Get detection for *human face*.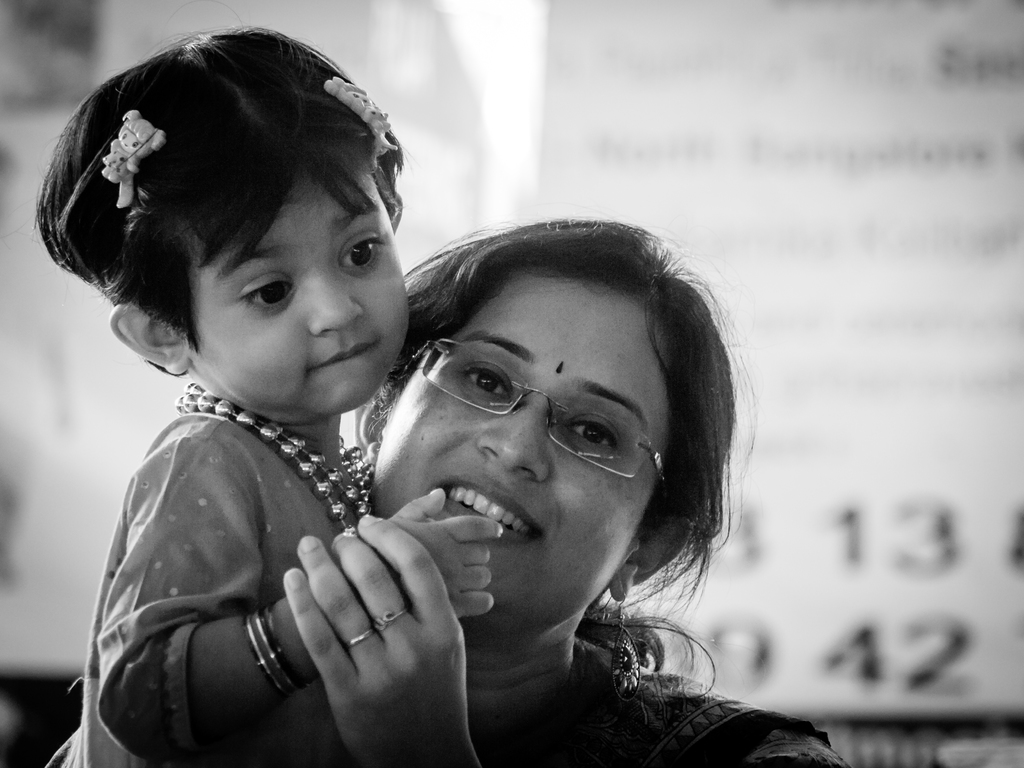
Detection: rect(194, 164, 403, 404).
